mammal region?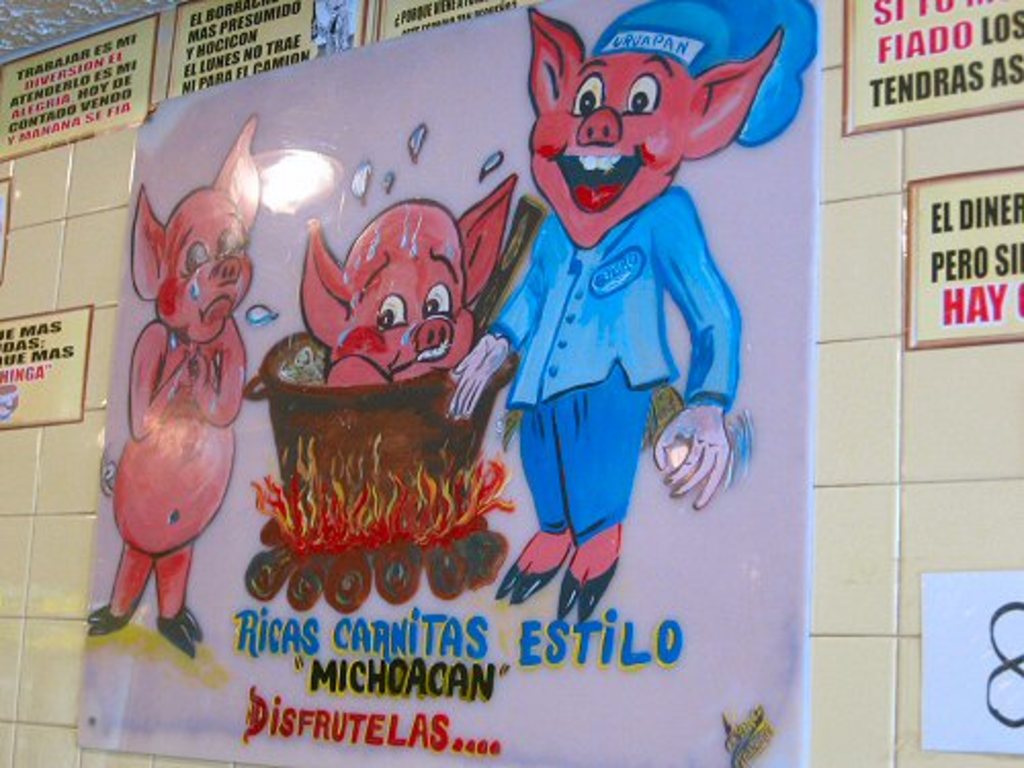
bbox=[309, 186, 496, 391]
